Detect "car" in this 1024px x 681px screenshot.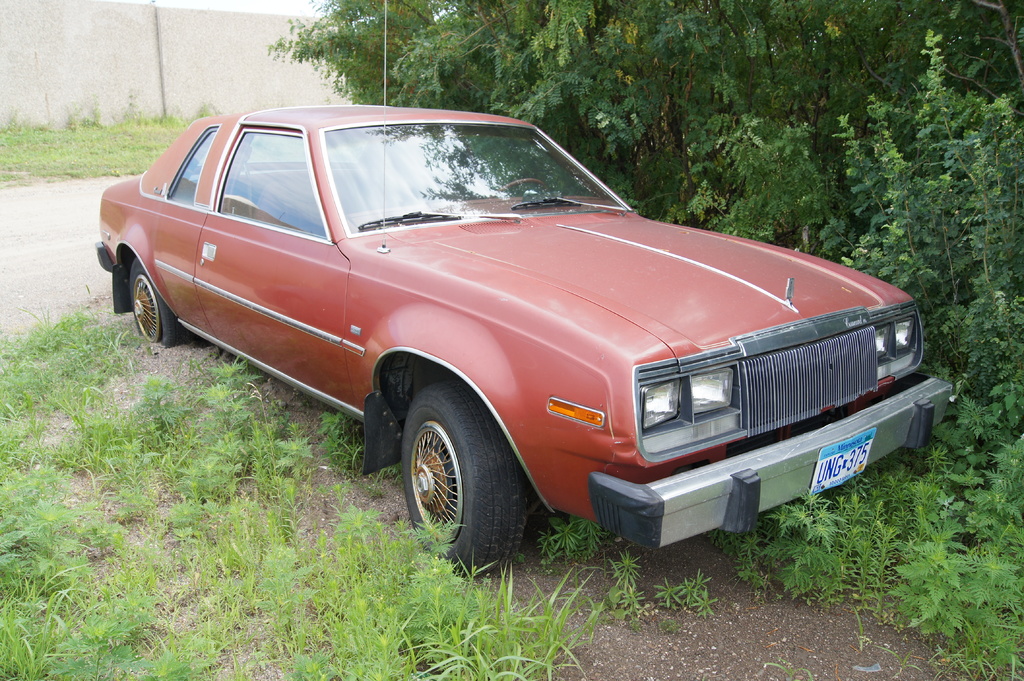
Detection: x1=94 y1=0 x2=956 y2=580.
